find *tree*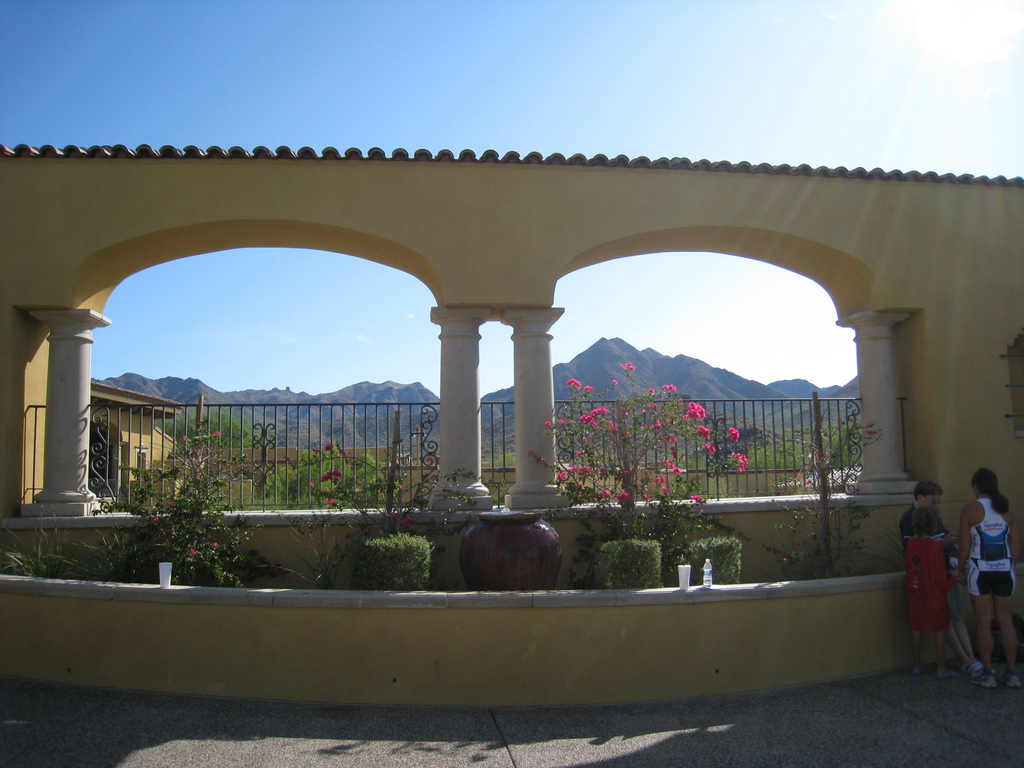
select_region(157, 410, 255, 452)
